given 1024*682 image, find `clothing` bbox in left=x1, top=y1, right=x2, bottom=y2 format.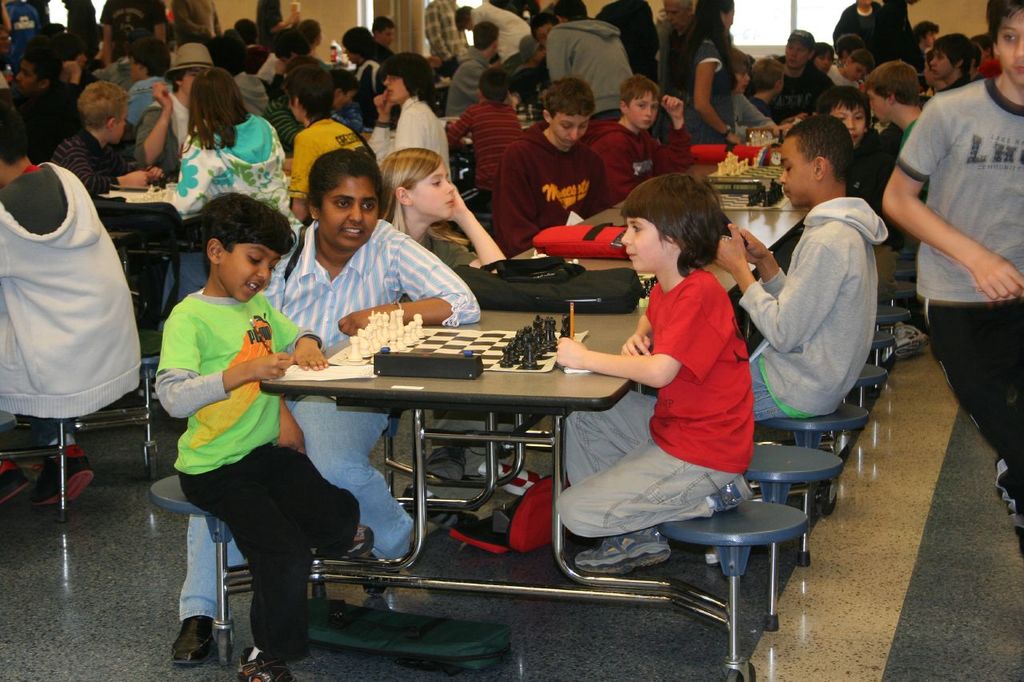
left=156, top=285, right=318, bottom=480.
